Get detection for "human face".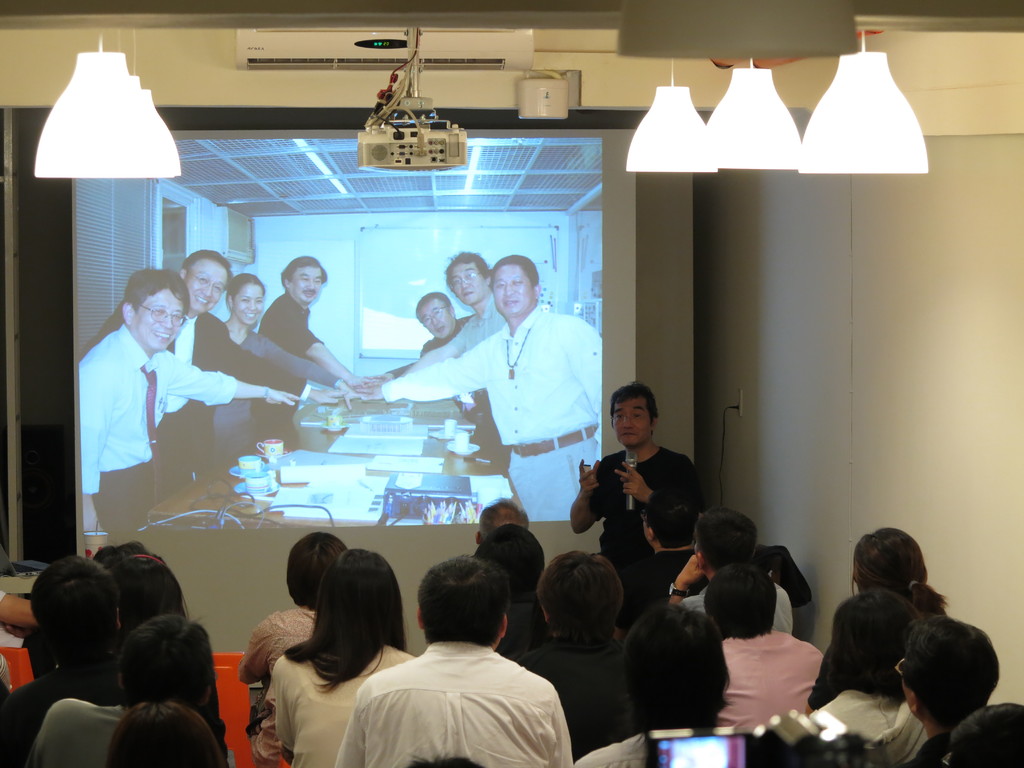
Detection: [294,264,324,305].
